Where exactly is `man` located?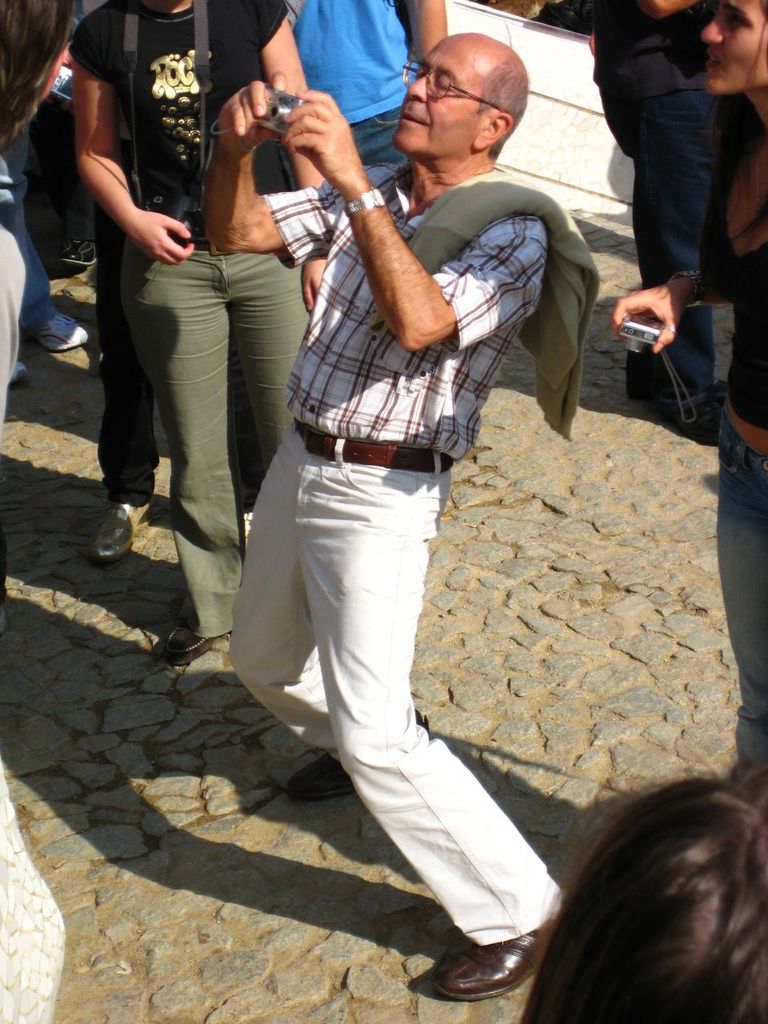
Its bounding box is [180, 13, 582, 984].
